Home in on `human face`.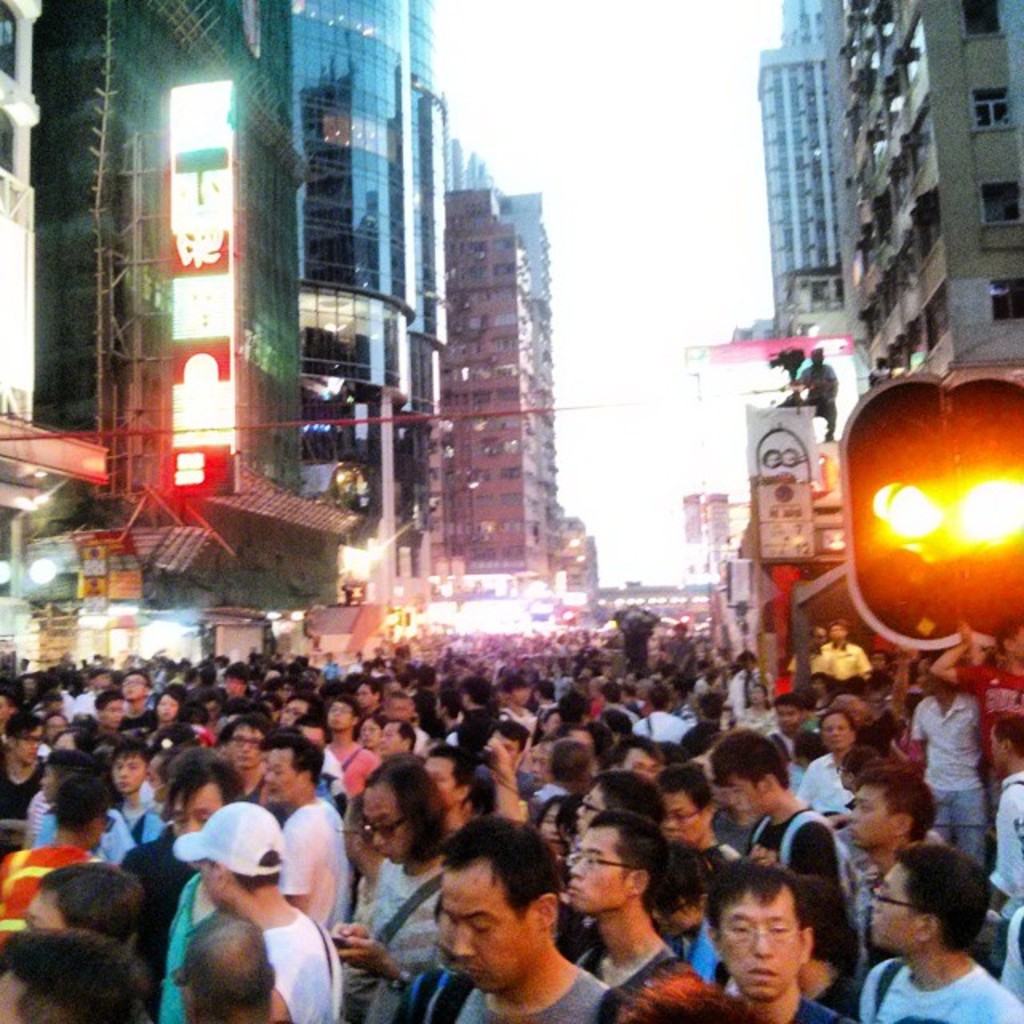
Homed in at (322, 699, 350, 728).
